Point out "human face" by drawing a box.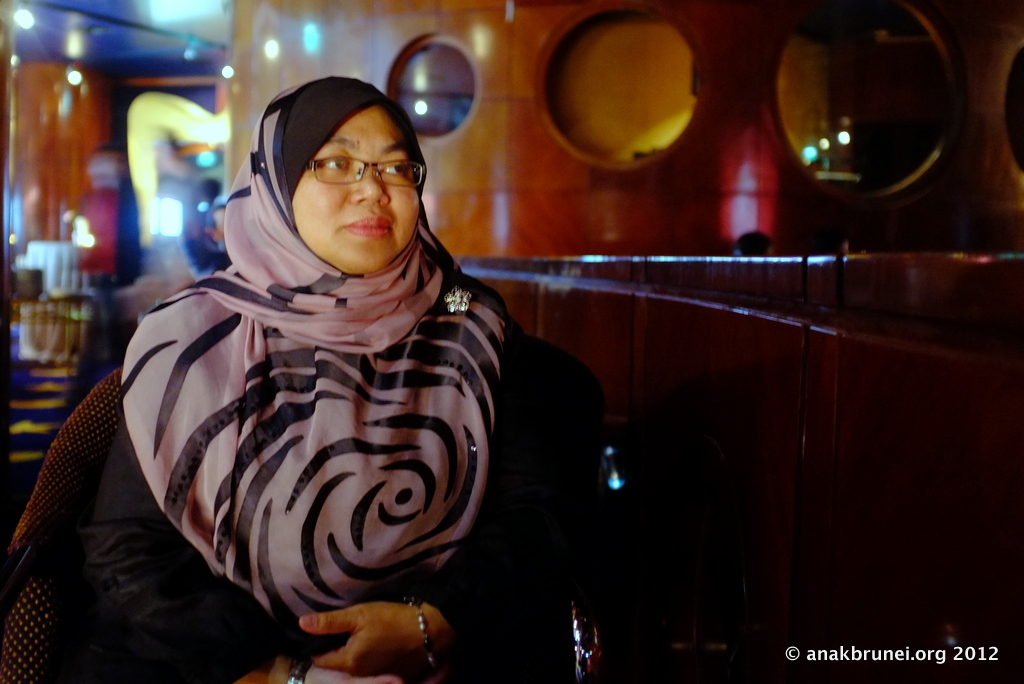
box=[289, 107, 420, 274].
